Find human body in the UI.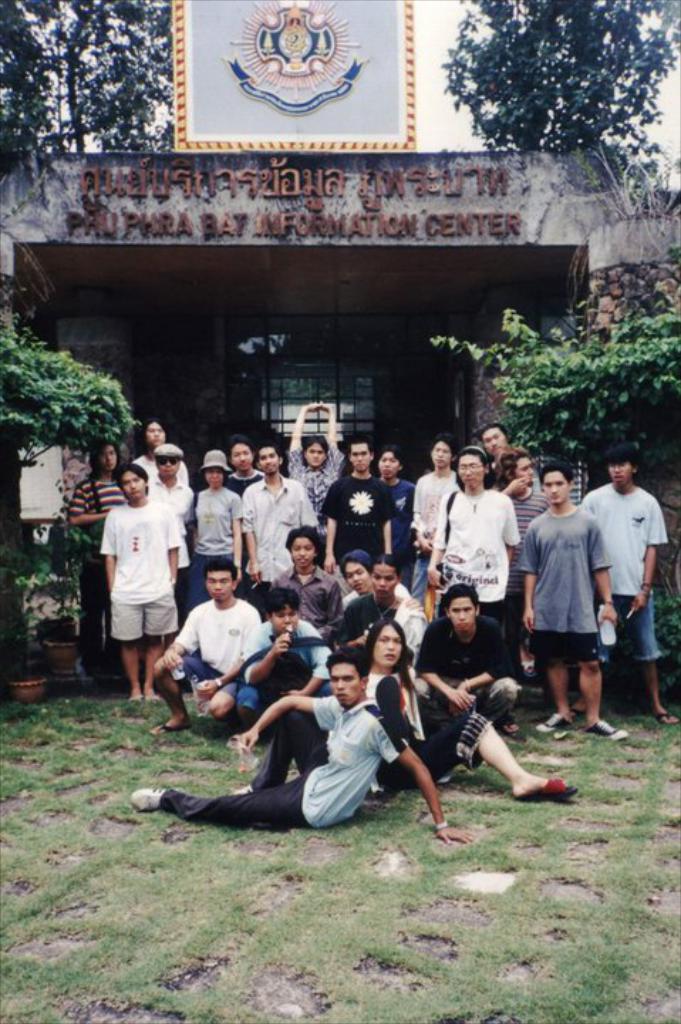
UI element at <box>519,502,620,738</box>.
